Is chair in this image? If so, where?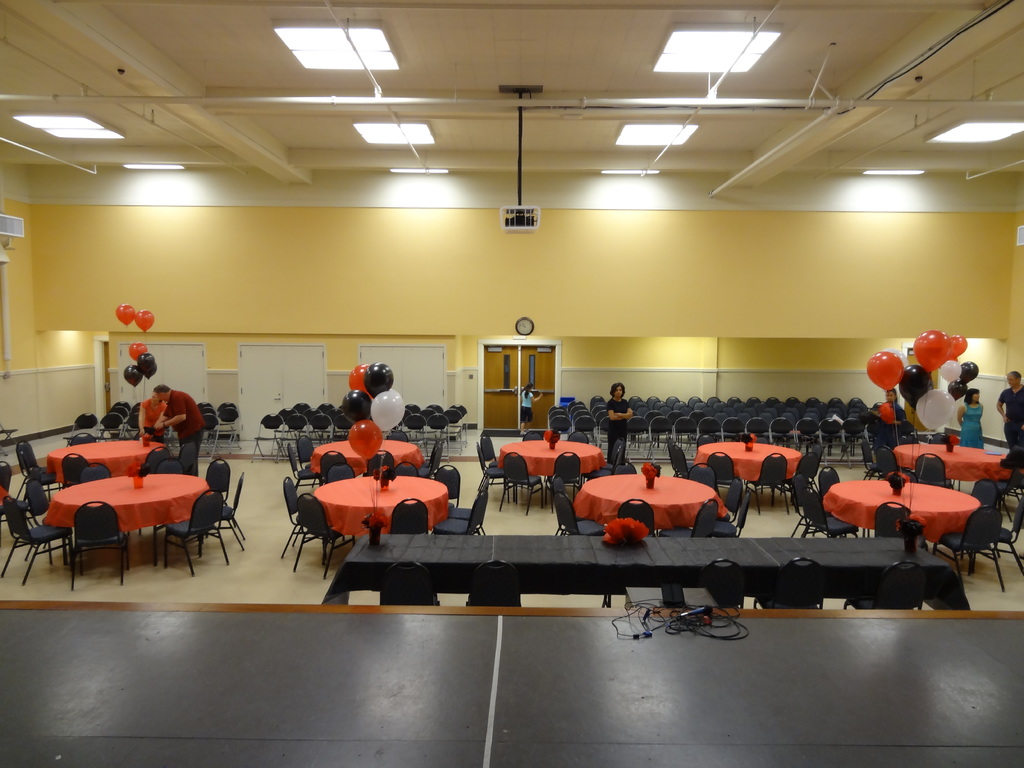
Yes, at 499:452:552:512.
